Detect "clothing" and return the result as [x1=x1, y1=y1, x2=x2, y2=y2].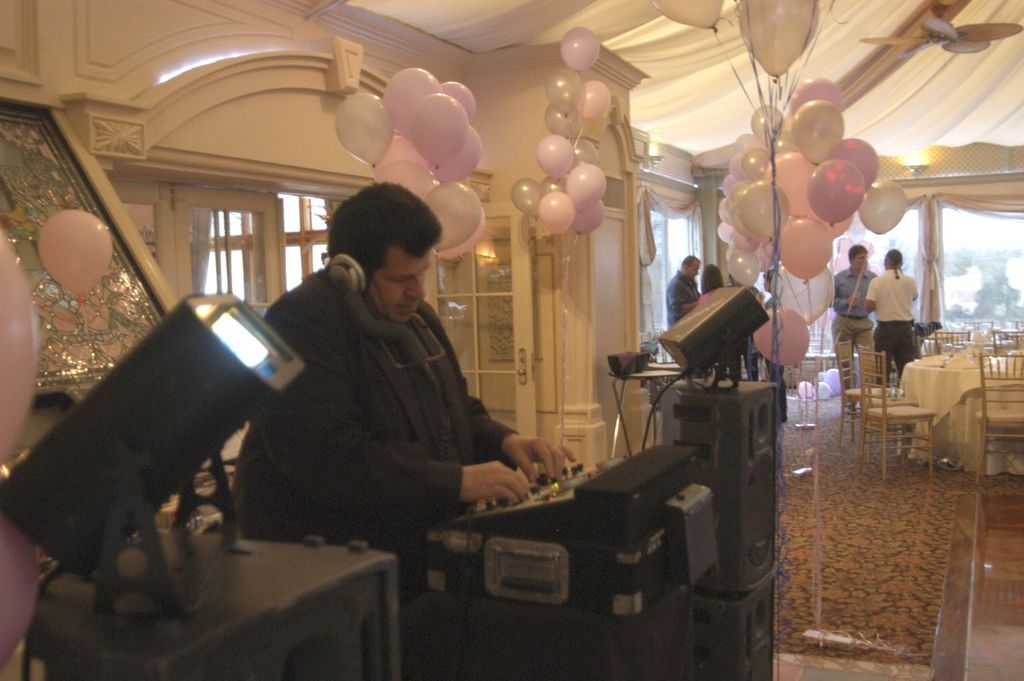
[x1=662, y1=273, x2=702, y2=326].
